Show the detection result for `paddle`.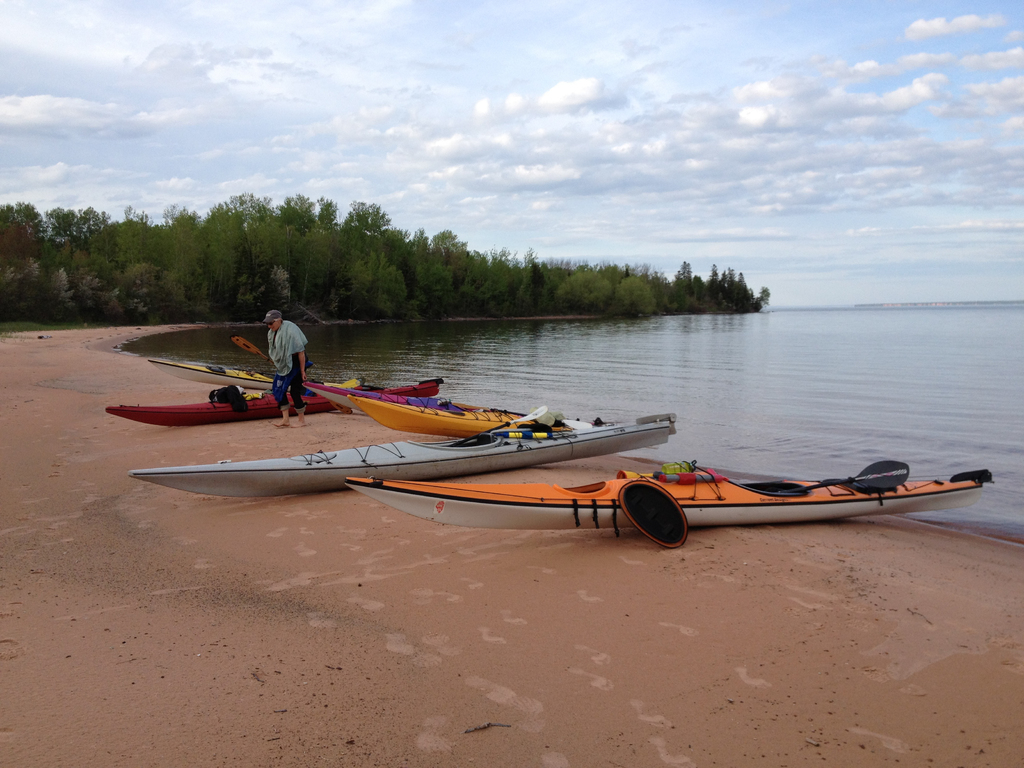
<region>404, 378, 442, 385</region>.
